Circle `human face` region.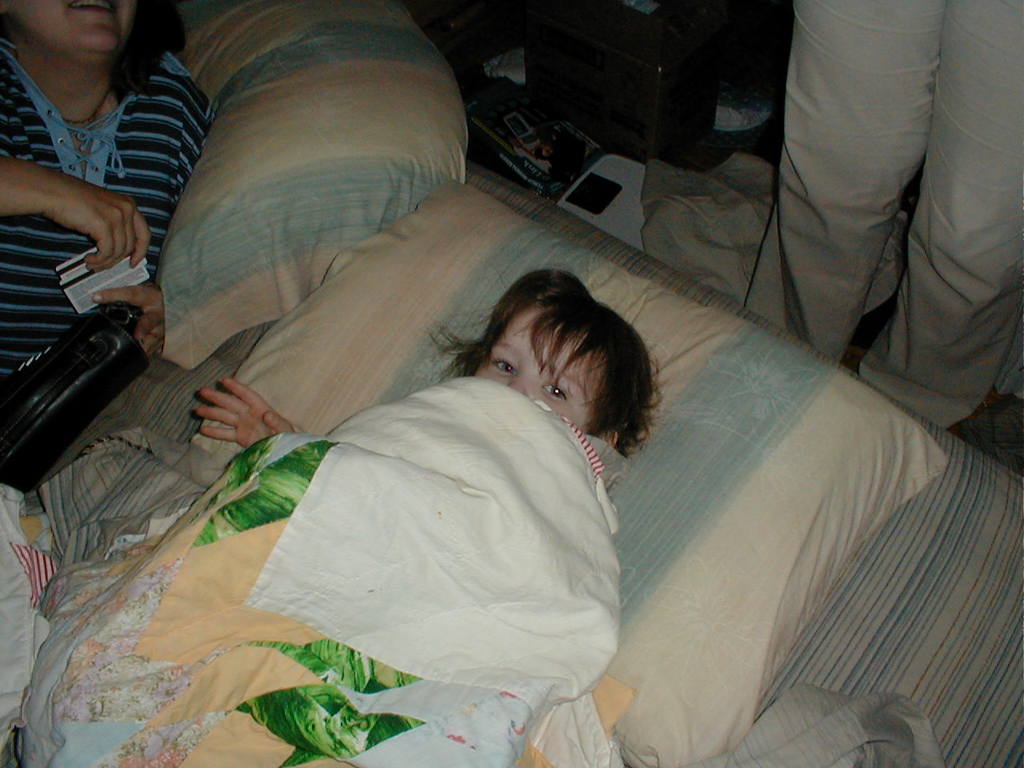
Region: region(3, 0, 134, 58).
